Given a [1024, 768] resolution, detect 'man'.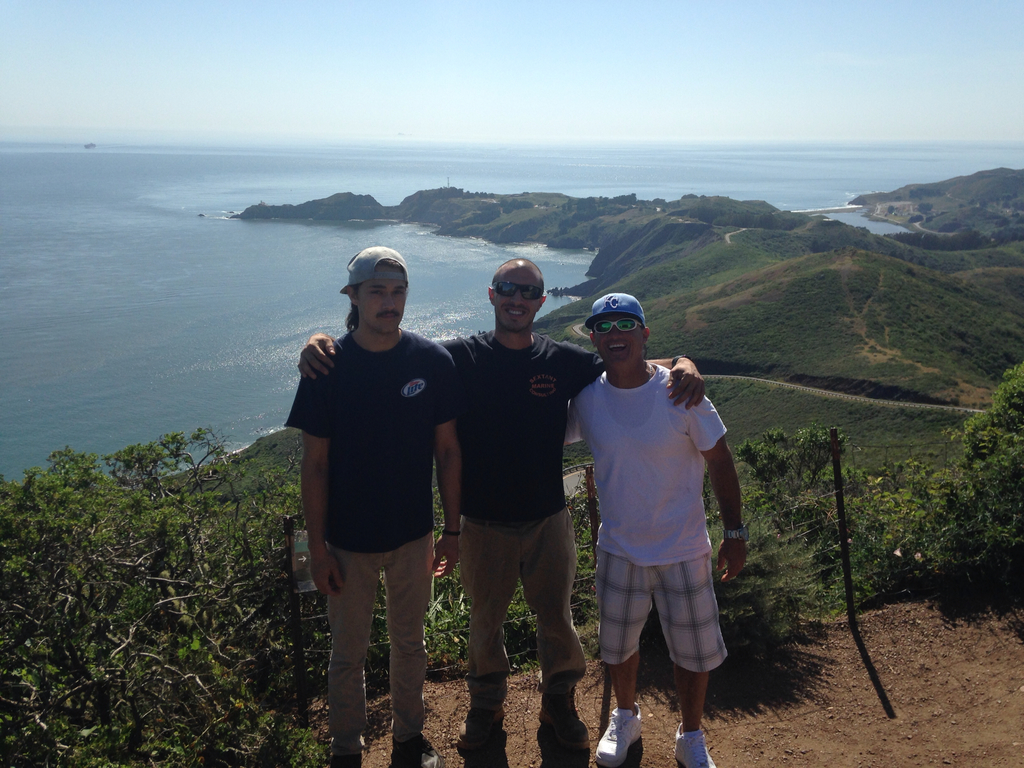
[left=287, top=241, right=465, bottom=767].
